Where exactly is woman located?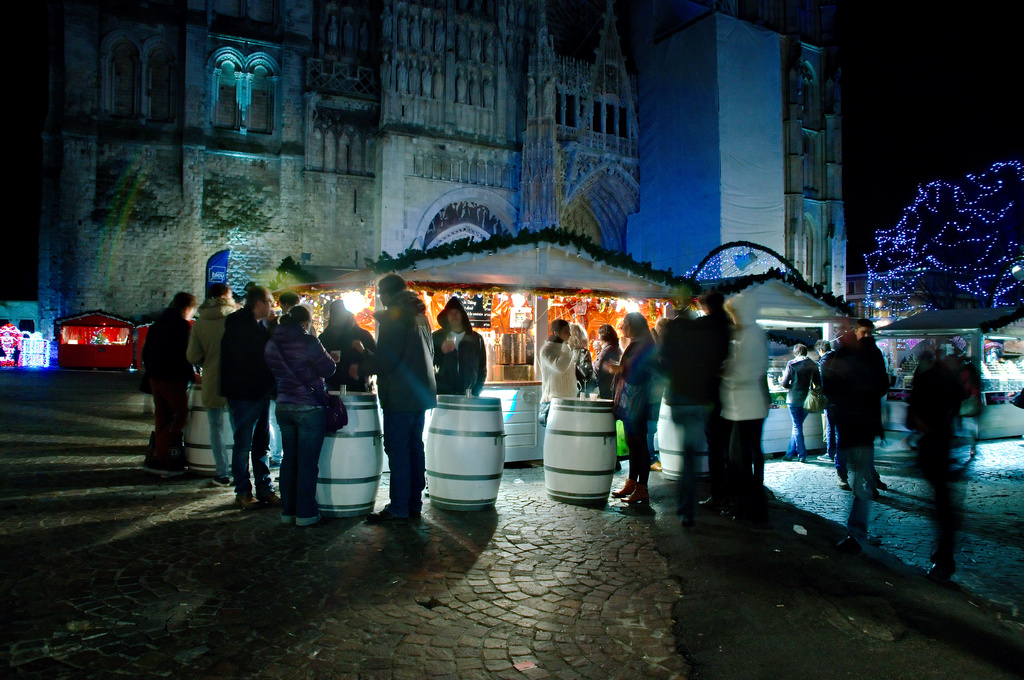
Its bounding box is detection(127, 277, 204, 478).
